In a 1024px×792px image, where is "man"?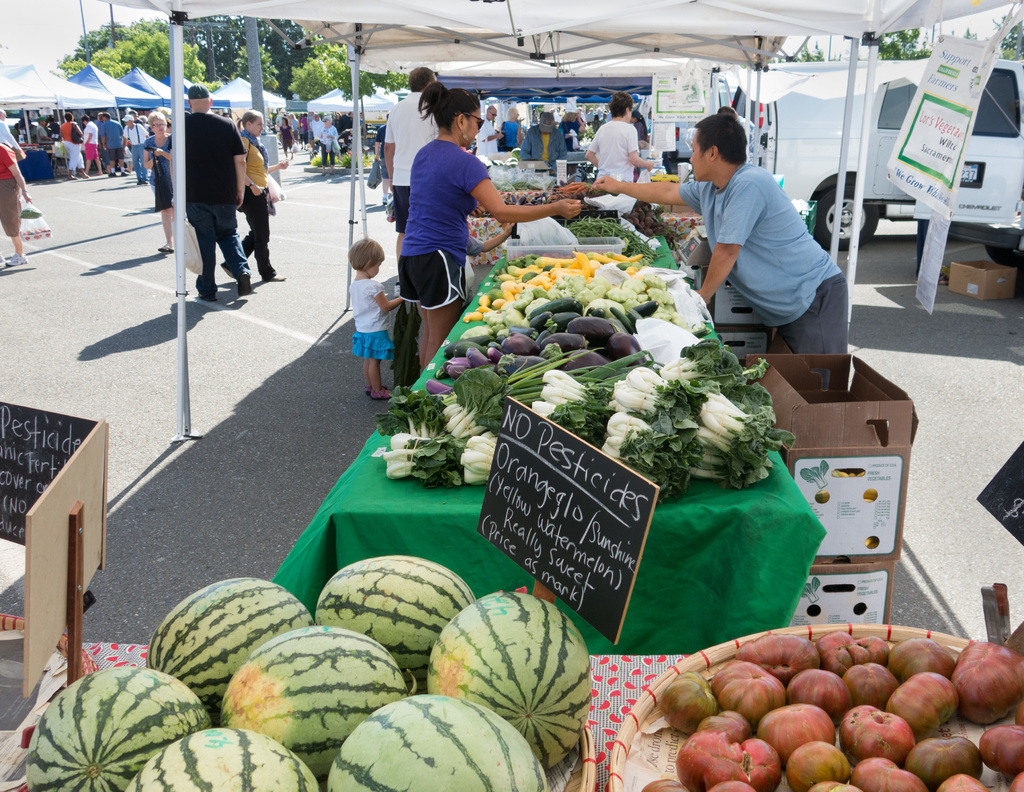
BBox(584, 109, 862, 396).
